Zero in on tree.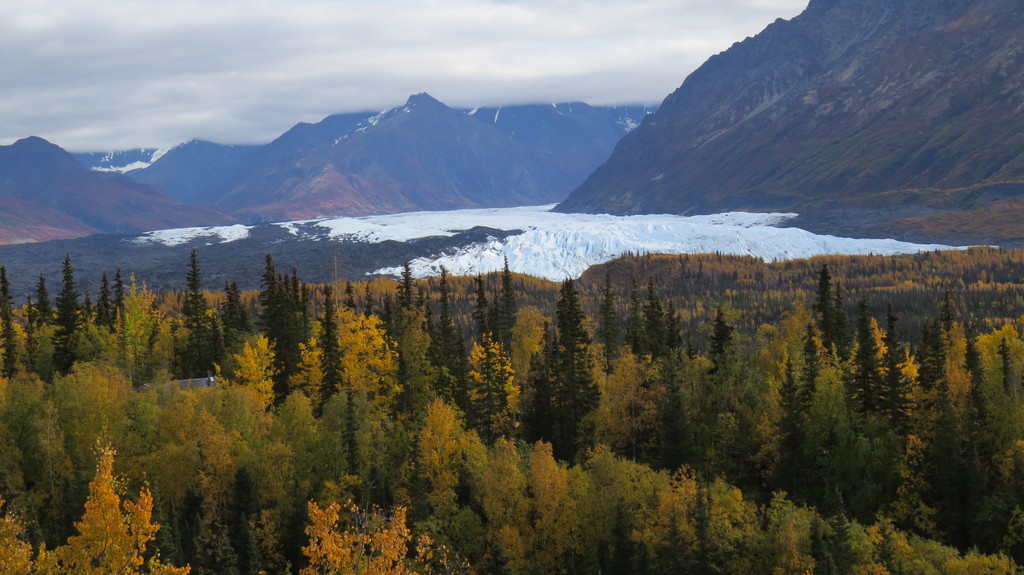
Zeroed in: [21,298,42,377].
